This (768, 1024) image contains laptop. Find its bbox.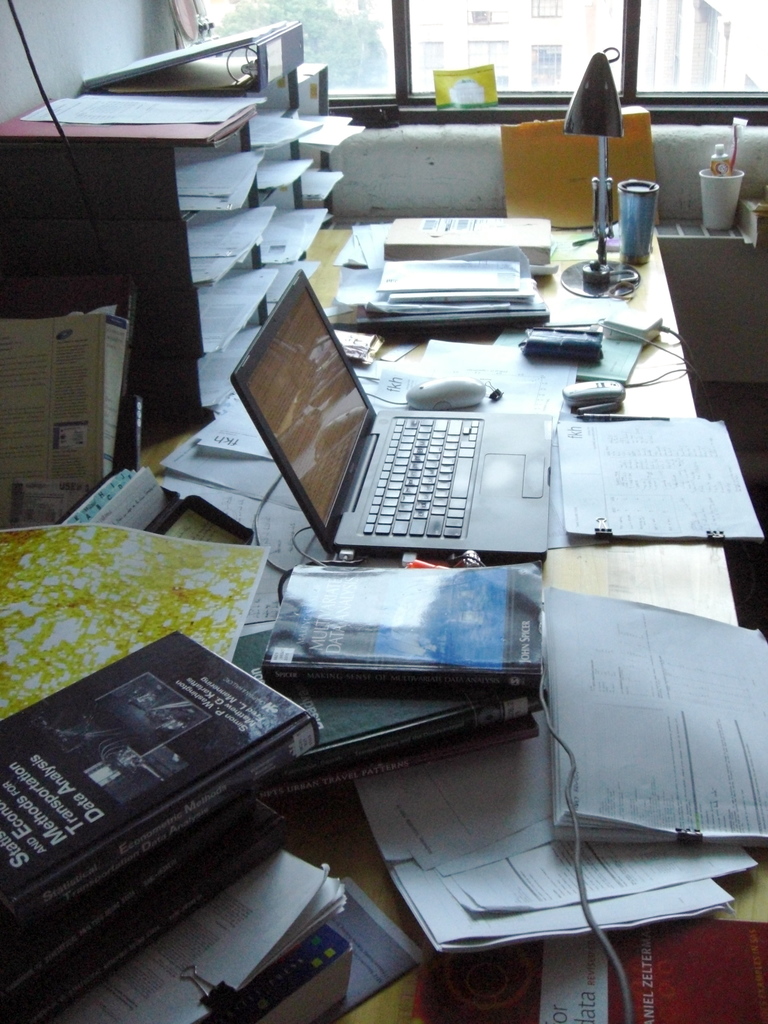
box(234, 269, 551, 573).
